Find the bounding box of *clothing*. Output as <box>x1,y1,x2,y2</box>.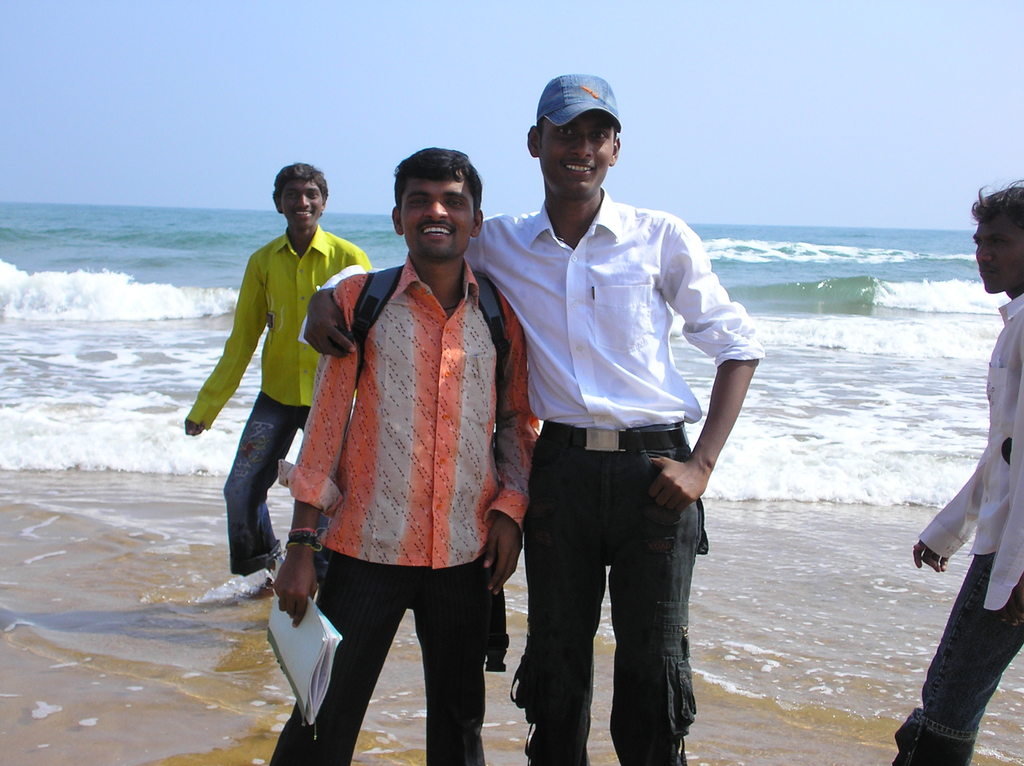
<box>182,225,374,574</box>.
